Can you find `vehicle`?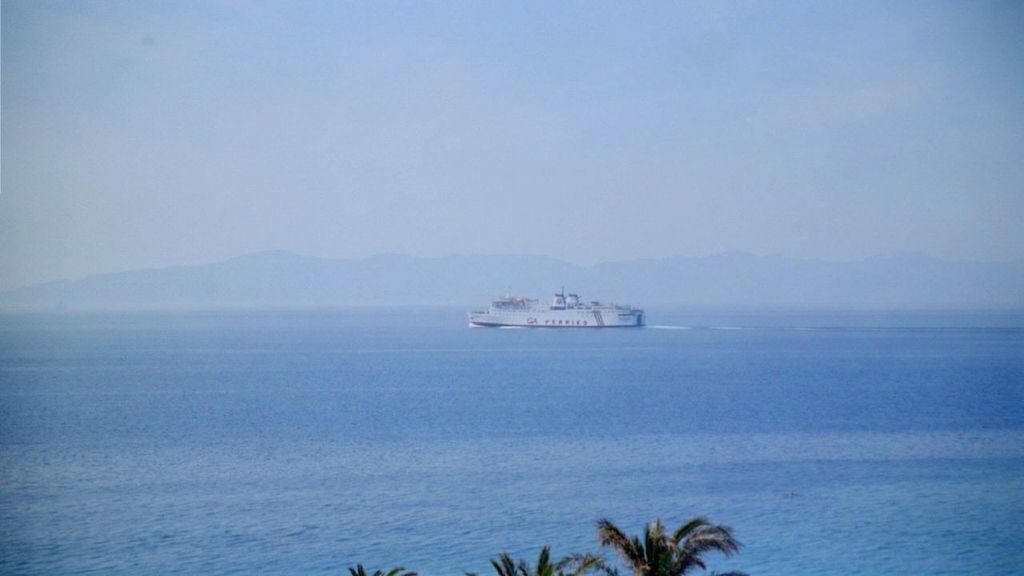
Yes, bounding box: BBox(470, 286, 645, 327).
